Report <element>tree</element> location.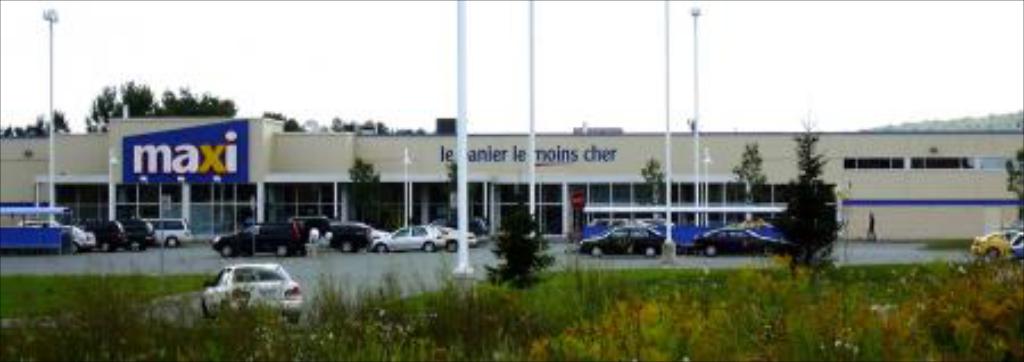
Report: x1=444, y1=157, x2=464, y2=214.
